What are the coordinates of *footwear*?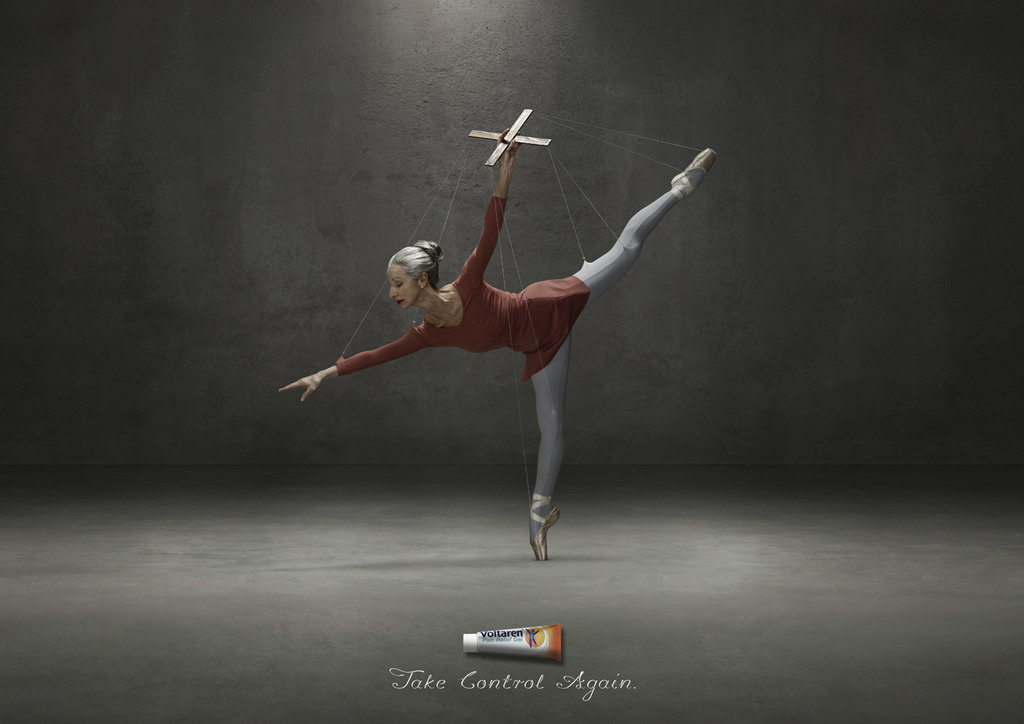
[left=532, top=508, right=560, bottom=563].
